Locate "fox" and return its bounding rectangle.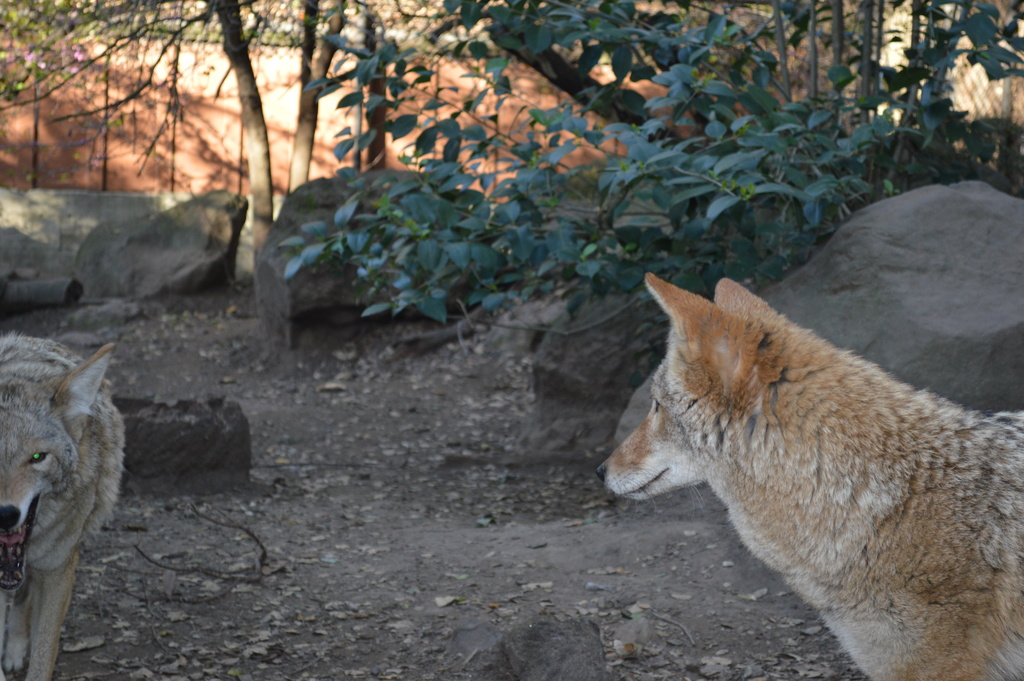
Rect(593, 270, 1023, 680).
